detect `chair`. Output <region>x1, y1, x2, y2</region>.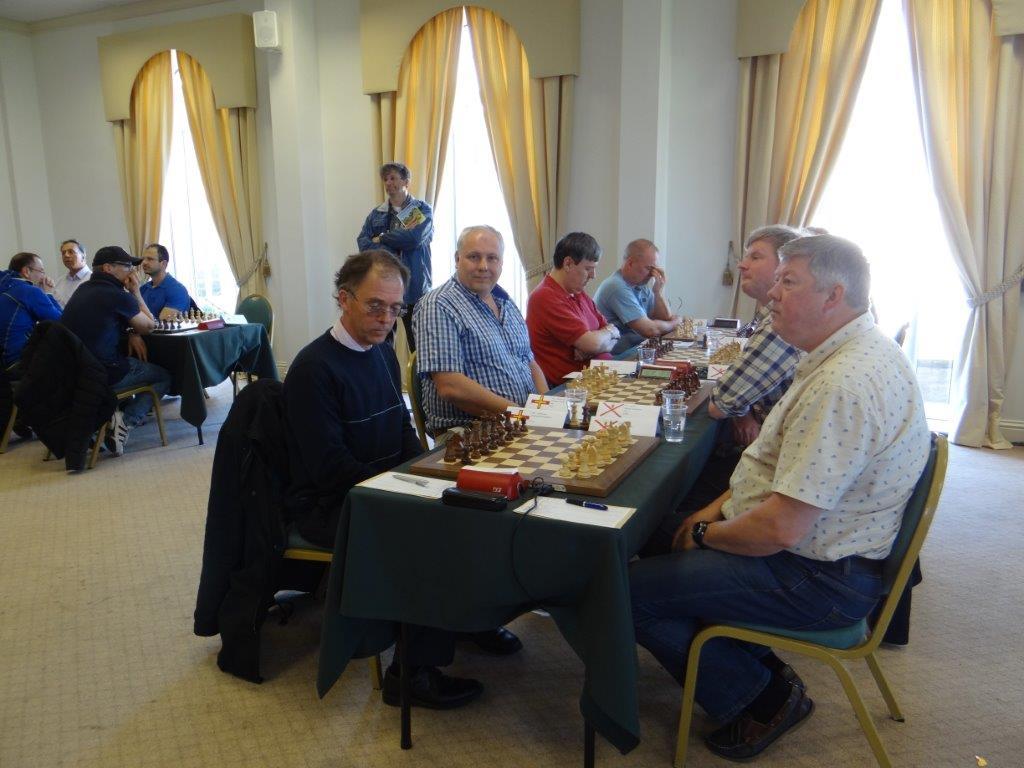
<region>211, 290, 274, 434</region>.
